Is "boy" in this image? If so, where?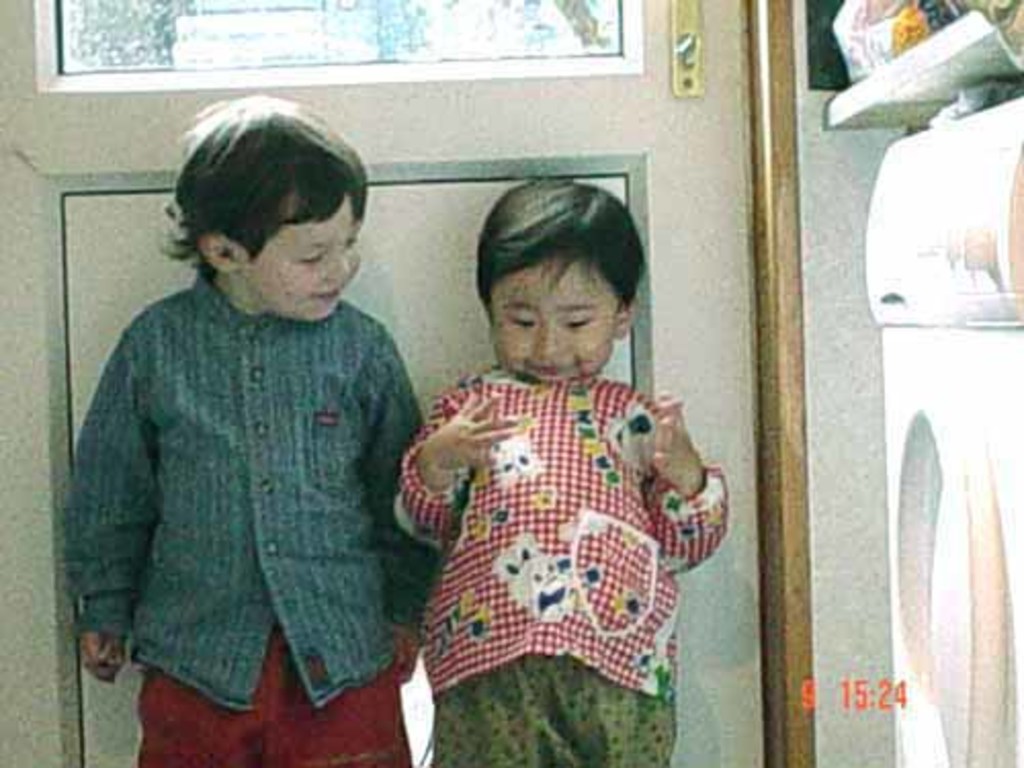
Yes, at (66, 104, 434, 748).
